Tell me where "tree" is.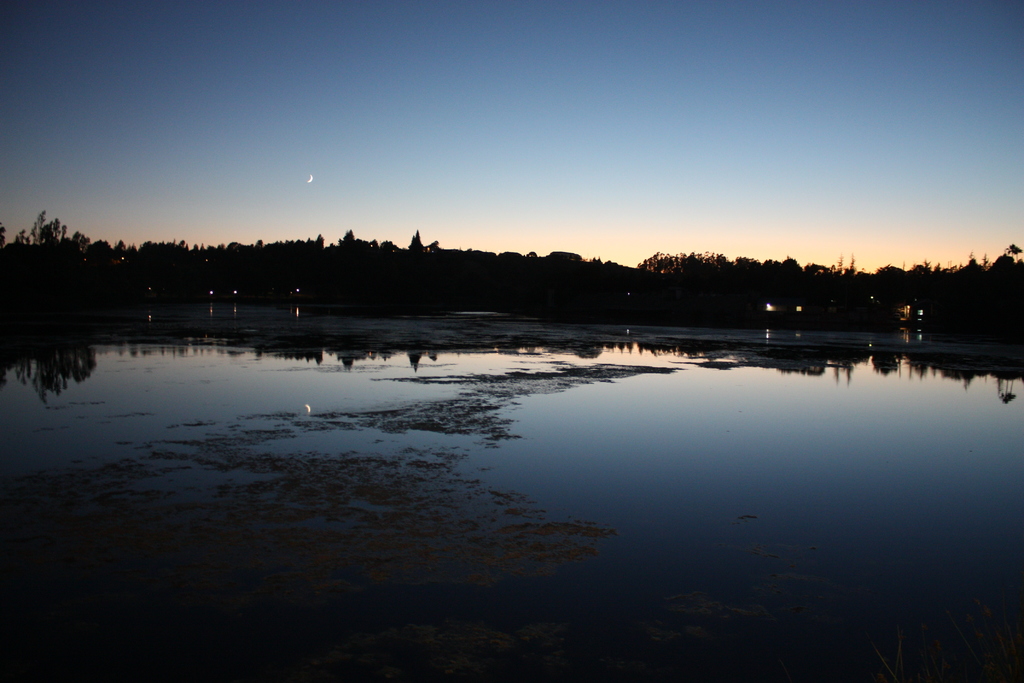
"tree" is at 328,234,363,277.
